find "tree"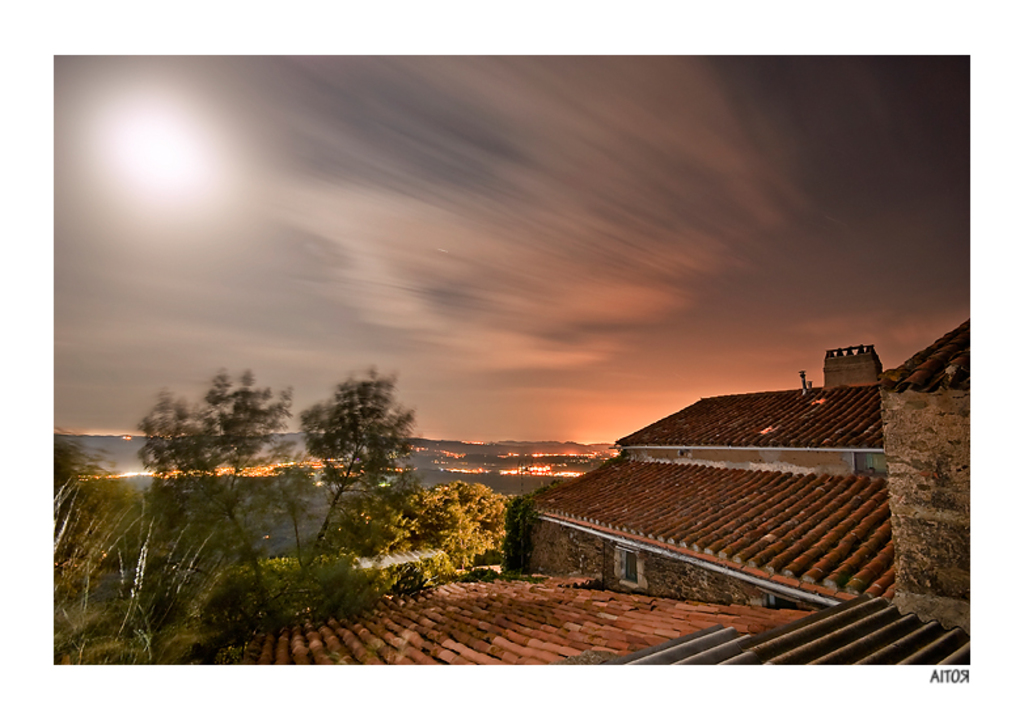
l=390, t=478, r=520, b=577
